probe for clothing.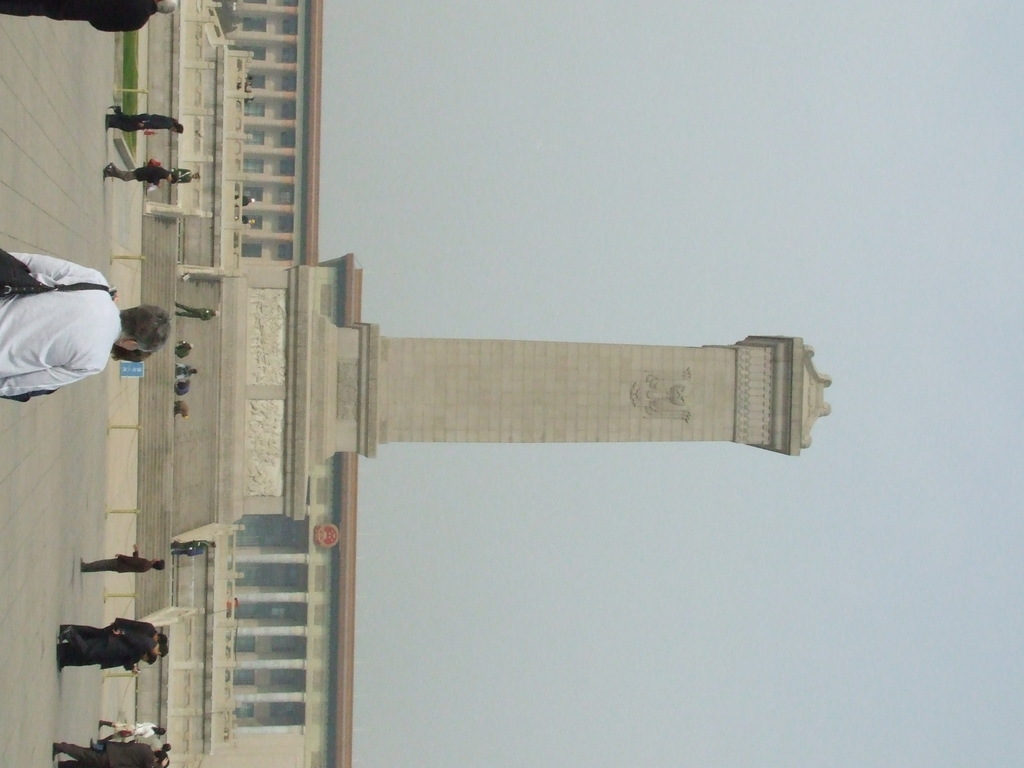
Probe result: x1=173 y1=337 x2=190 y2=362.
